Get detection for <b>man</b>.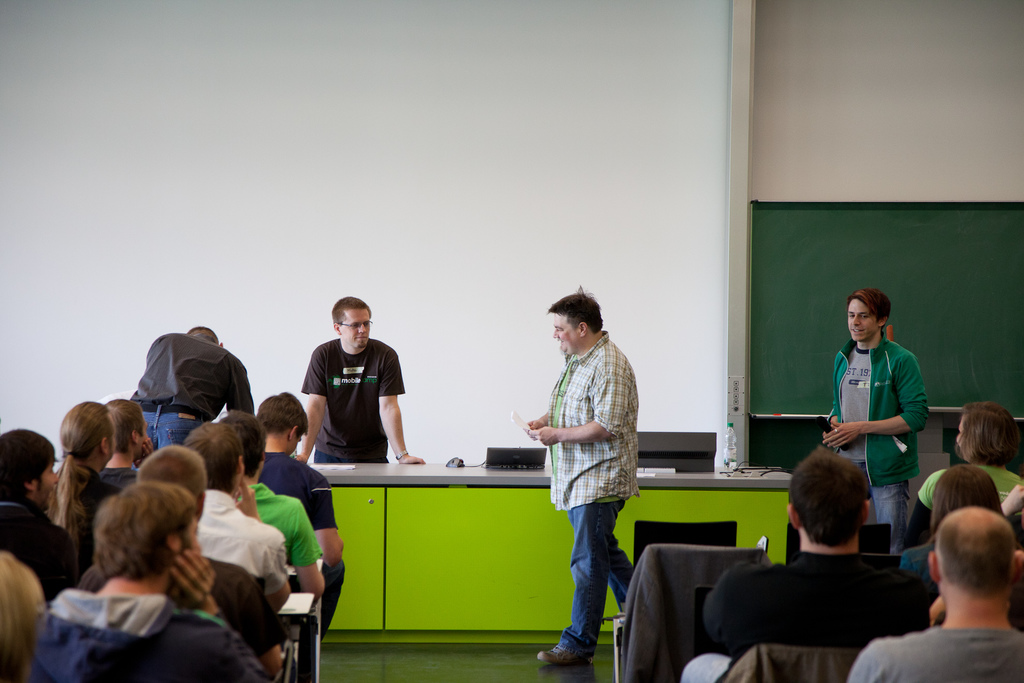
Detection: <region>257, 388, 345, 639</region>.
